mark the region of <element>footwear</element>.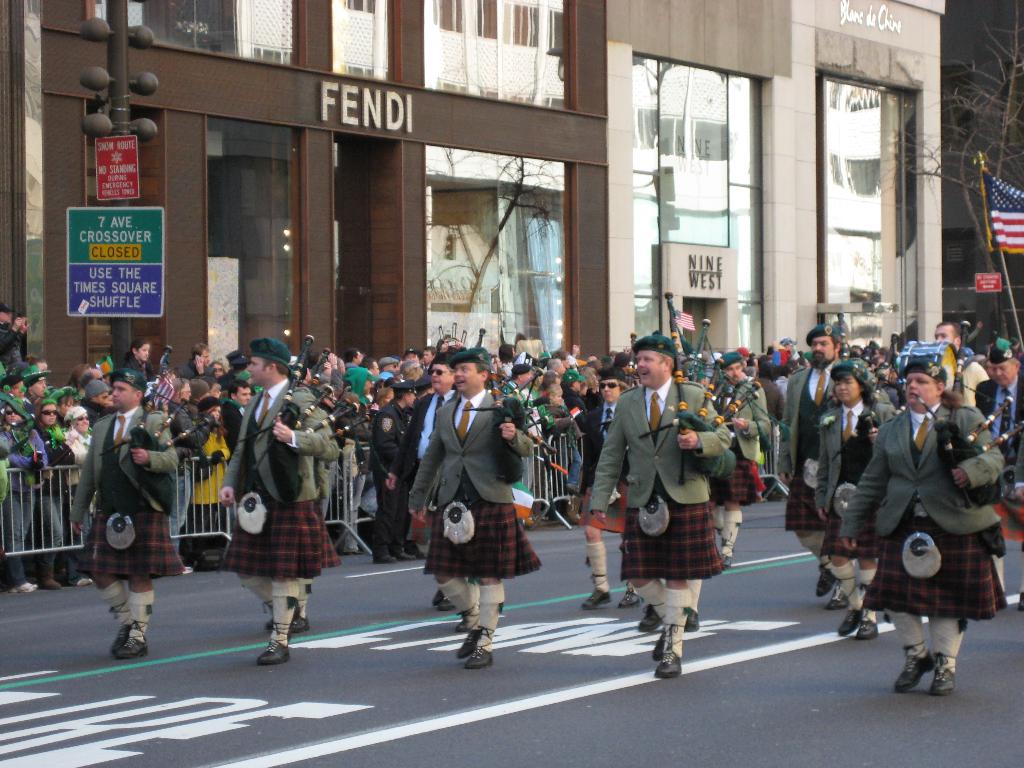
Region: locate(371, 556, 394, 563).
